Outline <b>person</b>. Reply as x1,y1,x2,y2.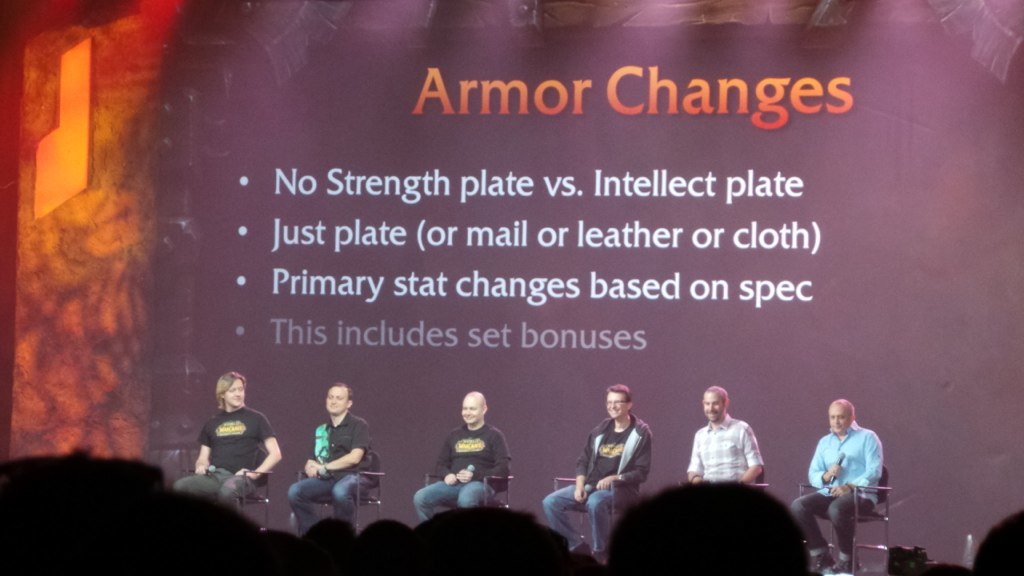
687,378,760,486.
